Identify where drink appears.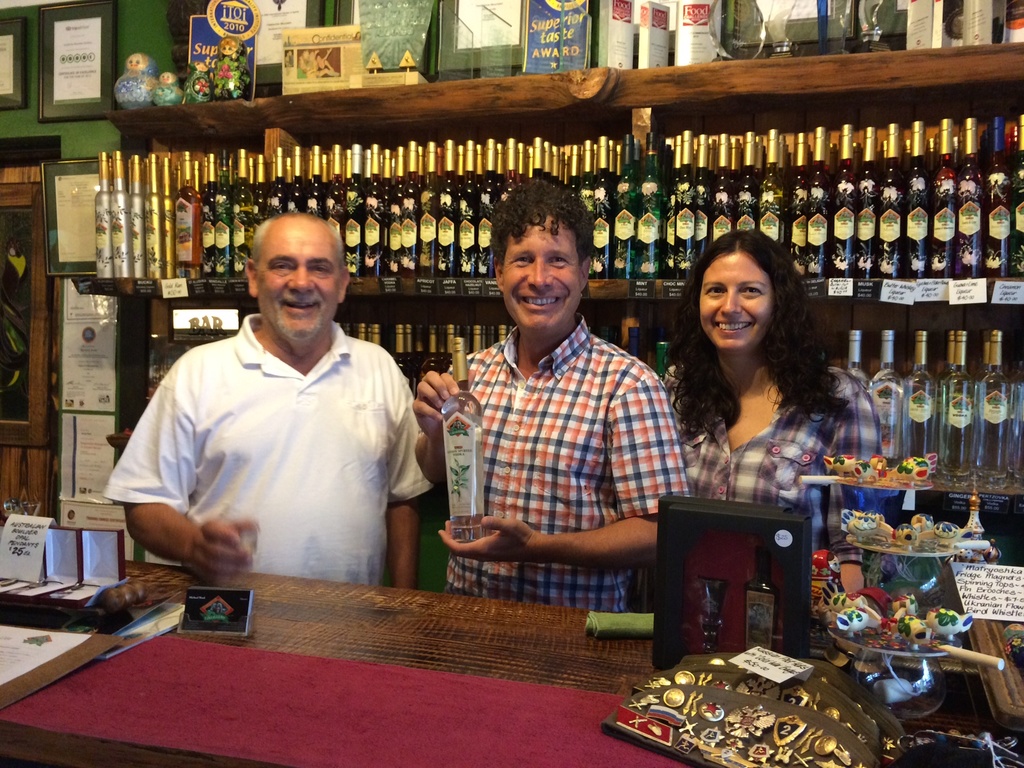
Appears at <box>177,185,201,280</box>.
